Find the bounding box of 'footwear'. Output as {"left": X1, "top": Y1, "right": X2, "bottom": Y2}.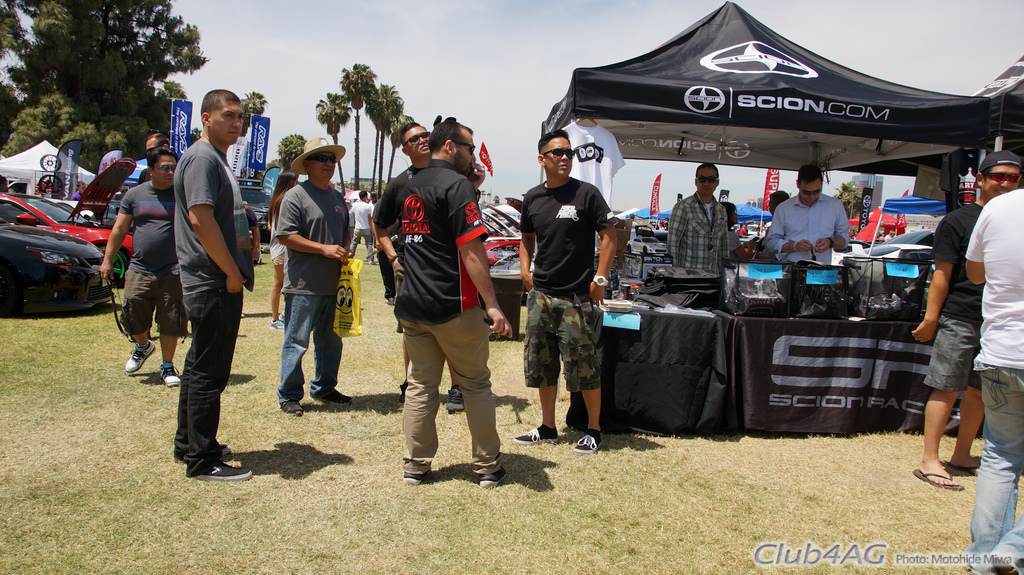
{"left": 402, "top": 467, "right": 433, "bottom": 486}.
